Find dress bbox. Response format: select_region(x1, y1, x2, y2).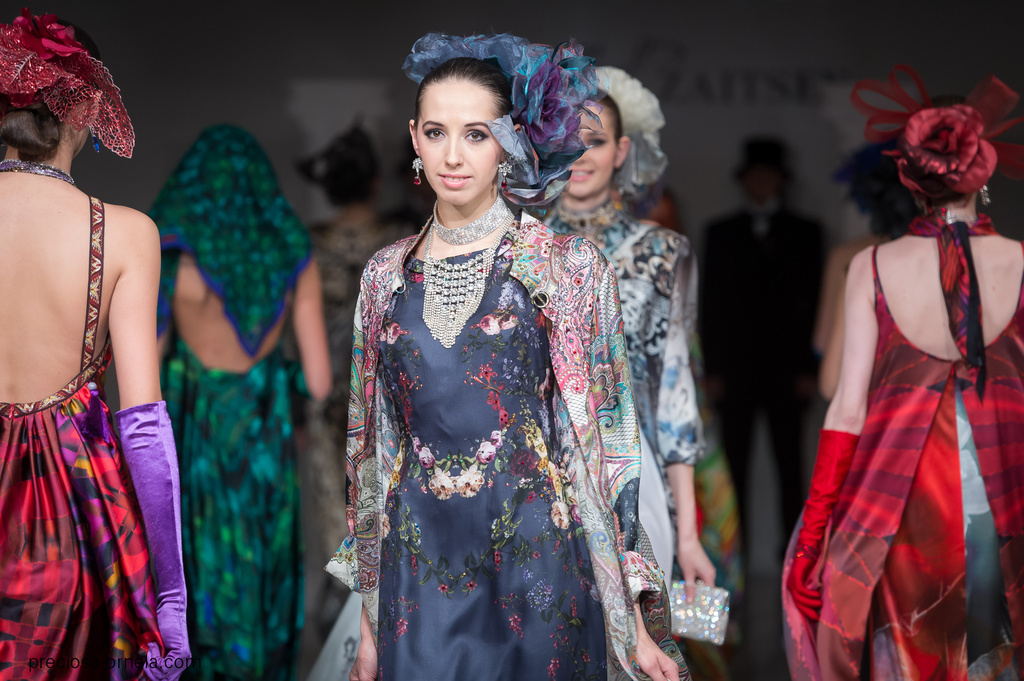
select_region(161, 248, 299, 680).
